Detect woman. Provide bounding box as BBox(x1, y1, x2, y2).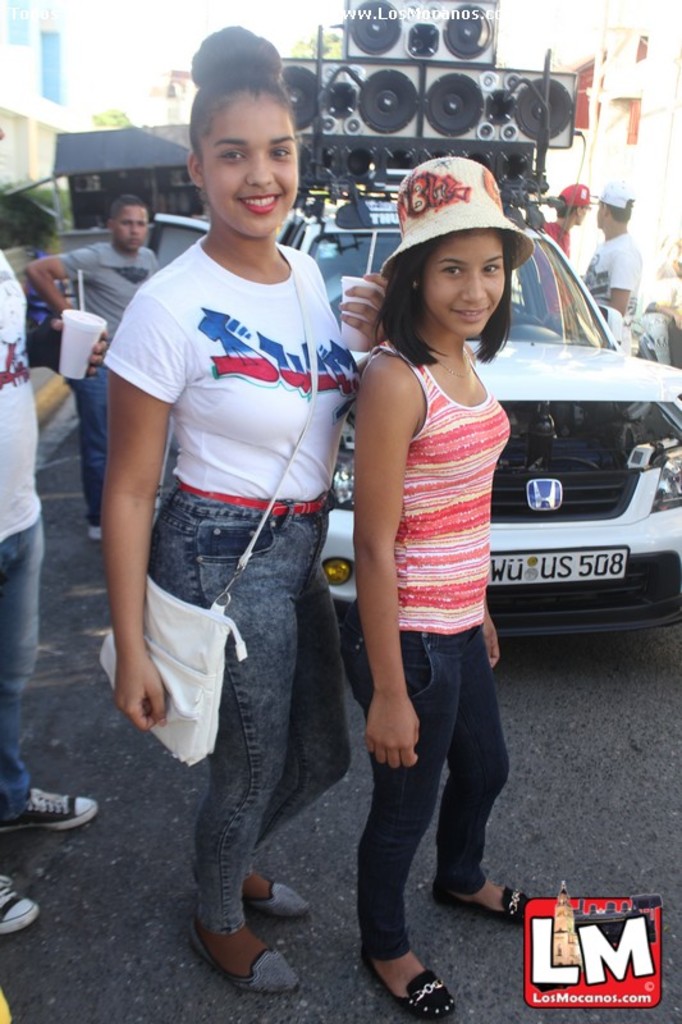
BBox(122, 35, 360, 1010).
